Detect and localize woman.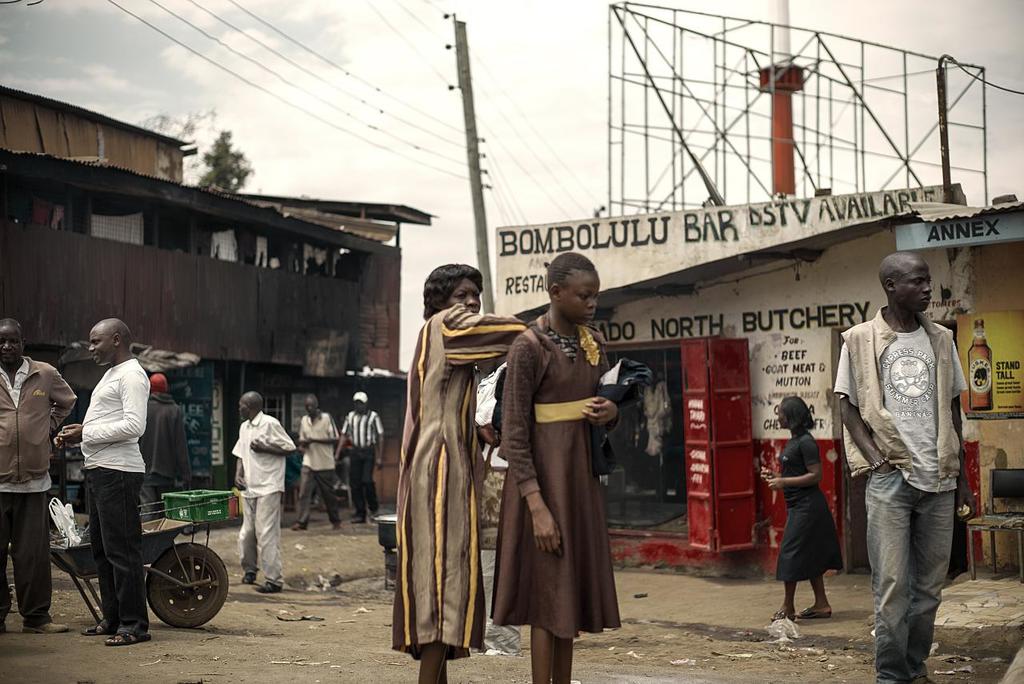
Localized at [left=395, top=262, right=531, bottom=683].
